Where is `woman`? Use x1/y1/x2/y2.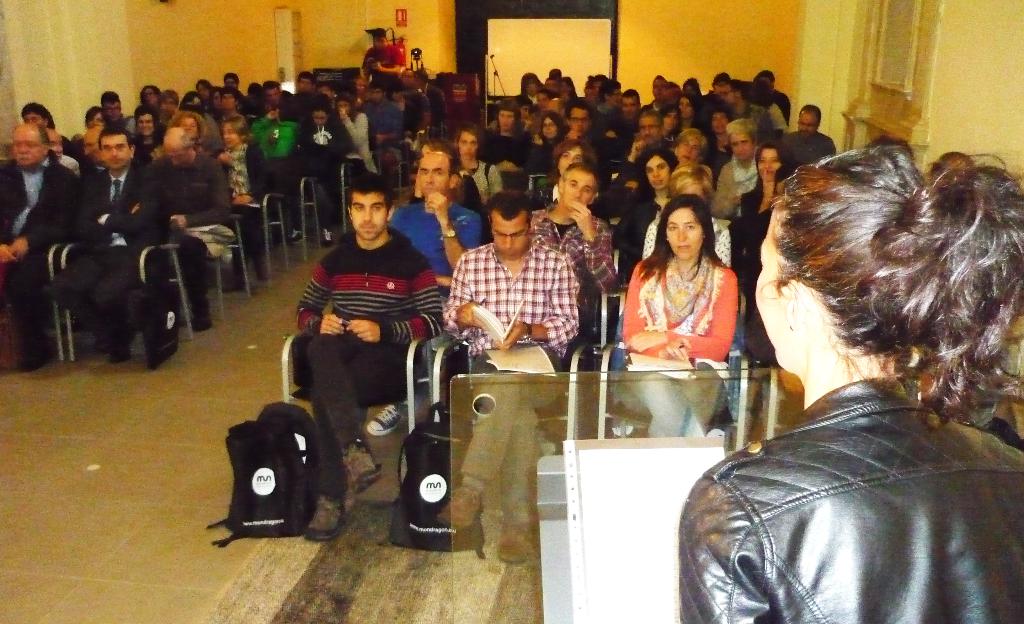
731/143/792/371.
